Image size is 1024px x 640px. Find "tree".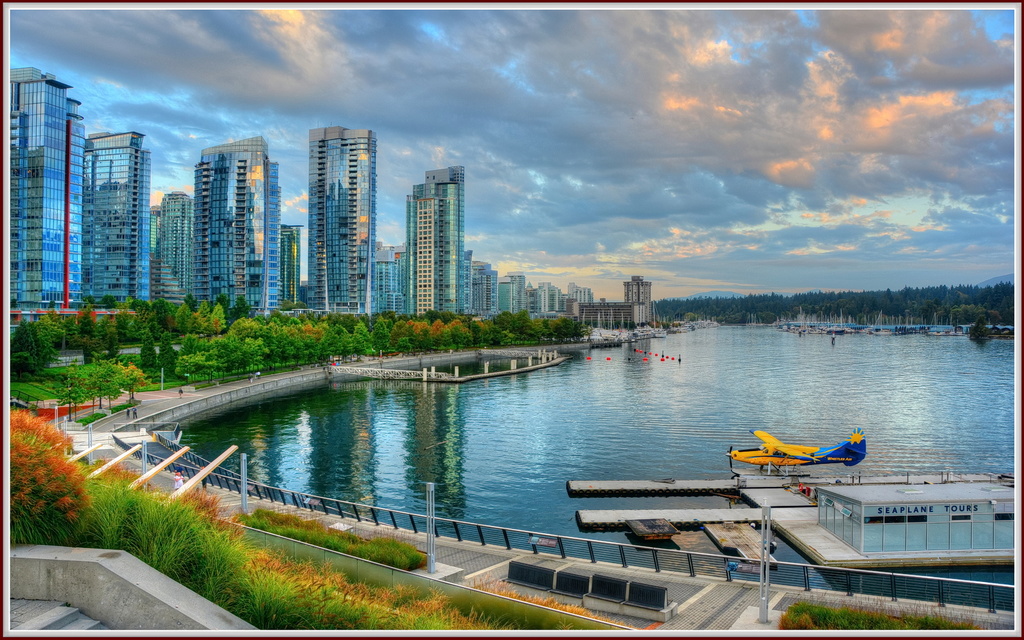
{"left": 514, "top": 312, "right": 535, "bottom": 349}.
